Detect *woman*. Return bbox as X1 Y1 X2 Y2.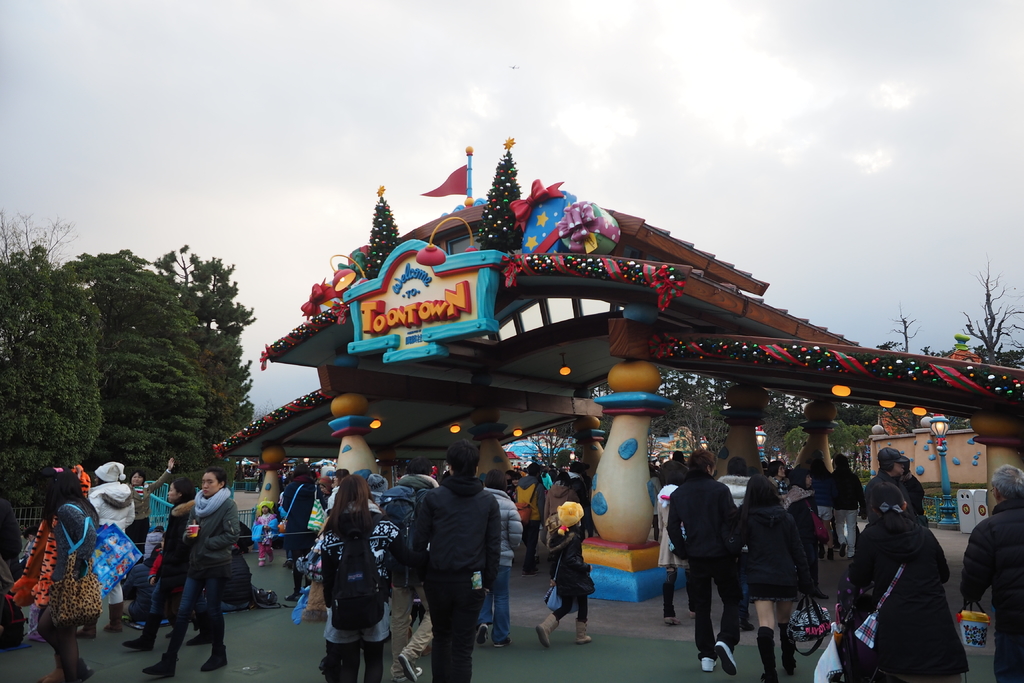
657 462 697 627.
